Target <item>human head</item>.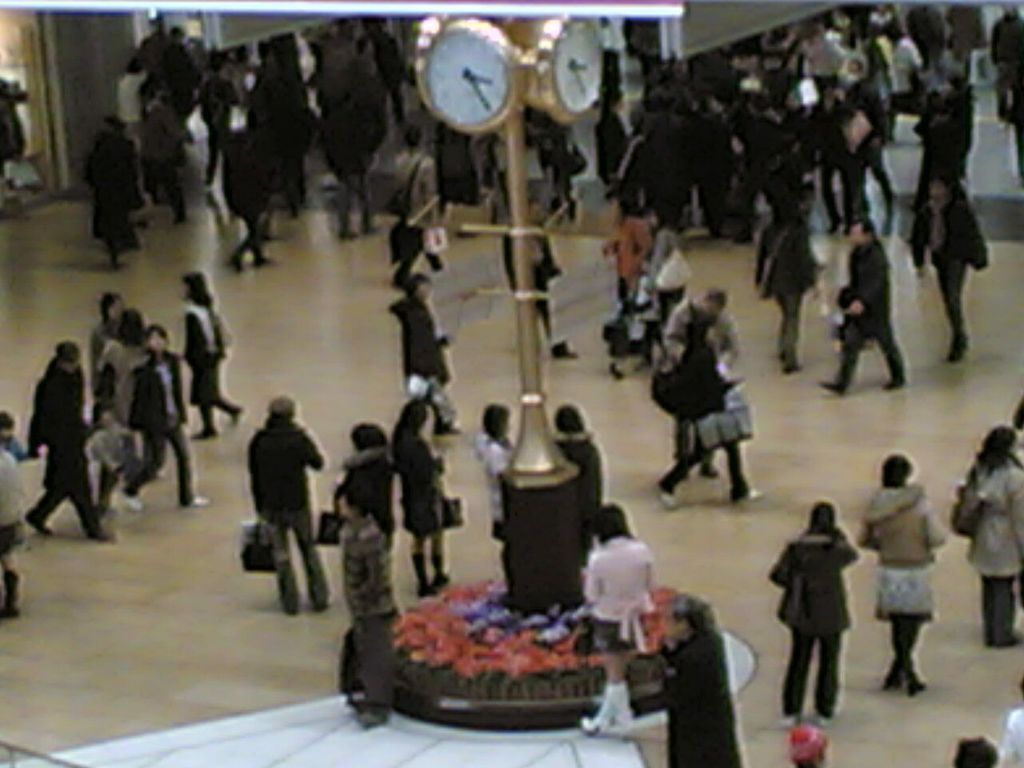
Target region: [x1=881, y1=450, x2=914, y2=482].
